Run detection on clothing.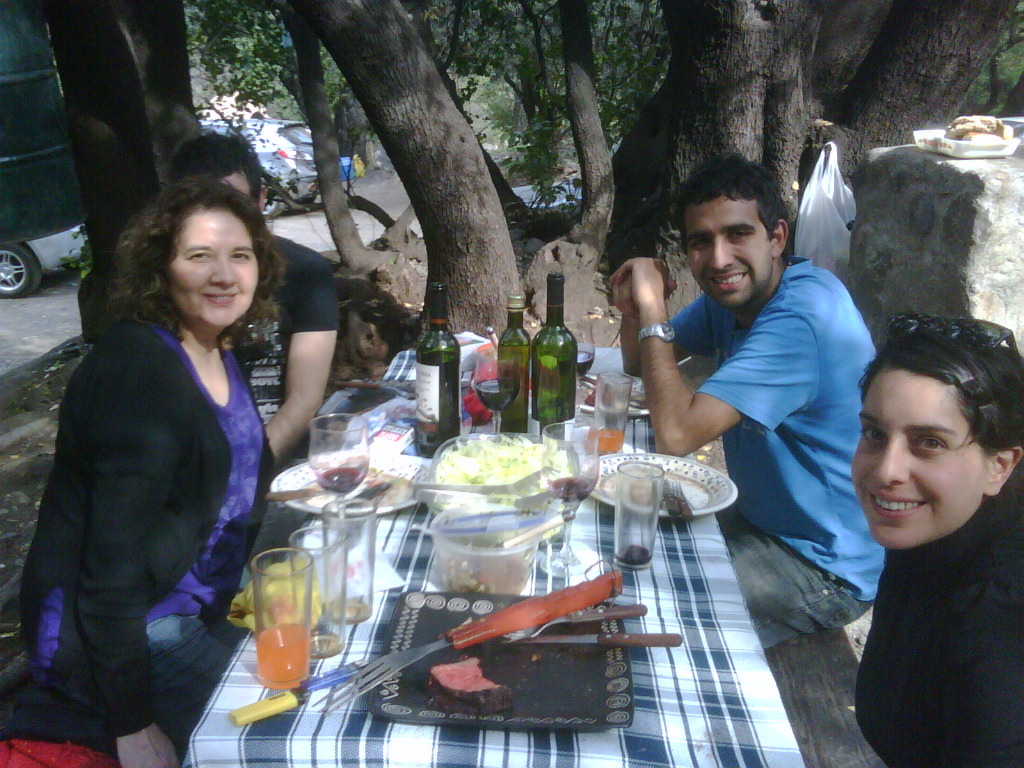
Result: (222,229,345,569).
